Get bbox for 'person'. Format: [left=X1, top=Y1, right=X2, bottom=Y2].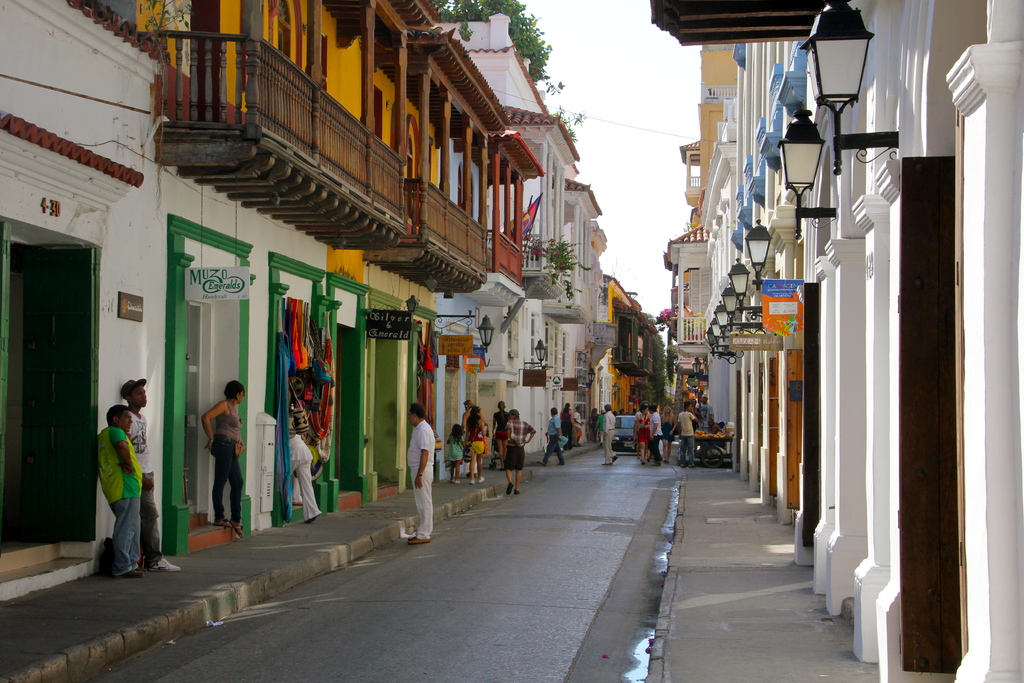
[left=290, top=431, right=321, bottom=523].
